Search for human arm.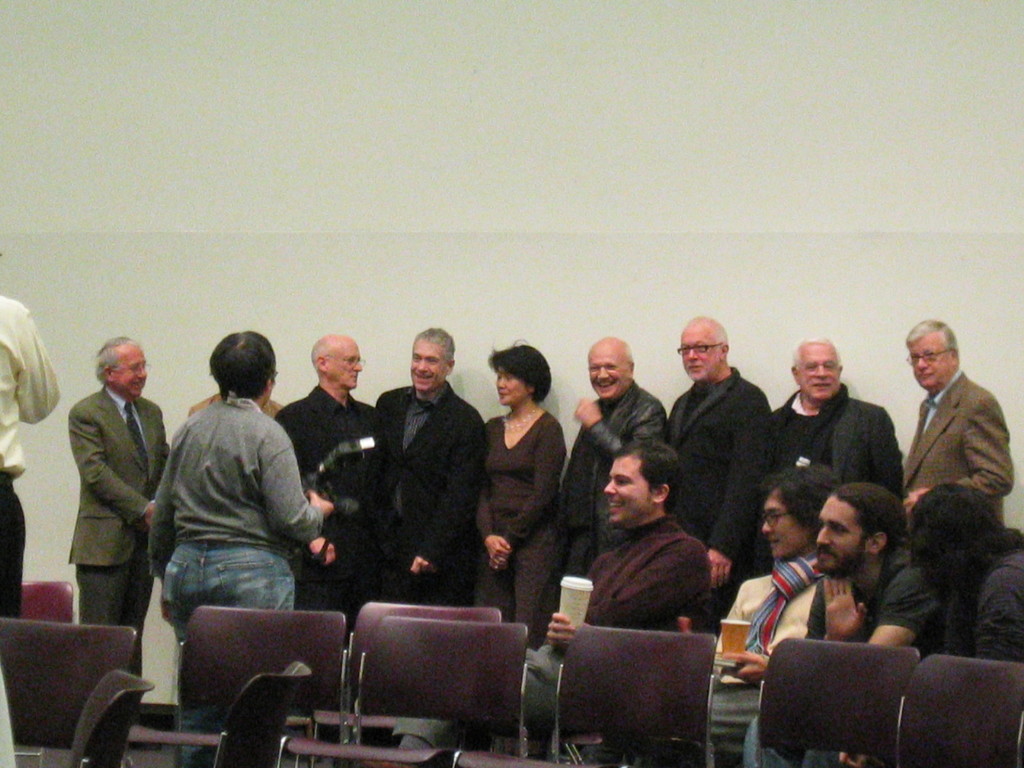
Found at <bbox>266, 419, 337, 542</bbox>.
